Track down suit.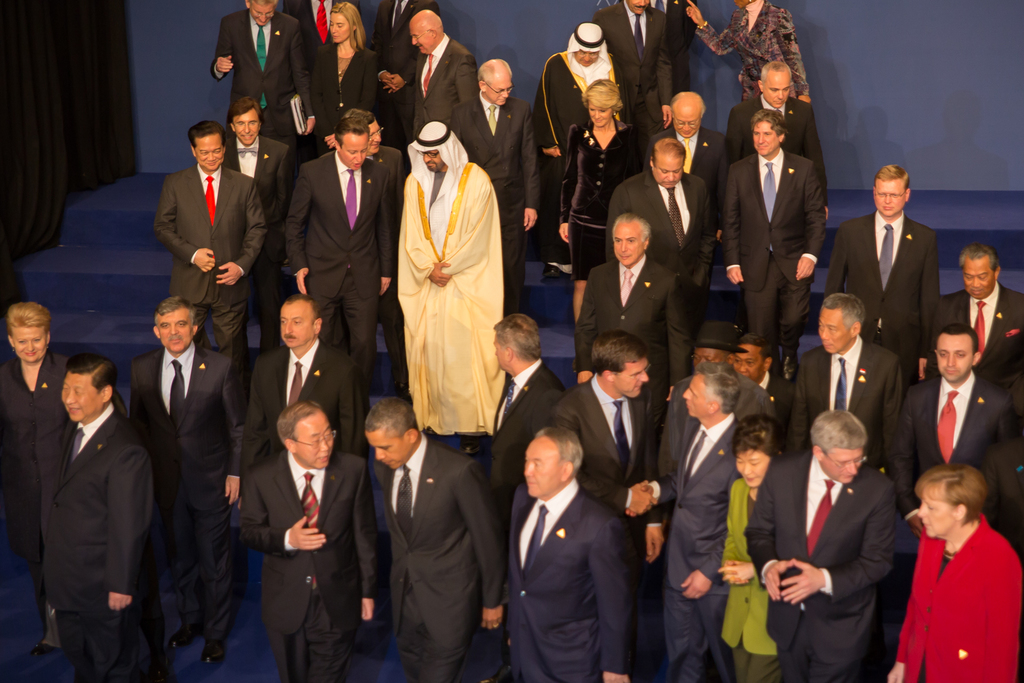
Tracked to x1=404 y1=38 x2=477 y2=134.
